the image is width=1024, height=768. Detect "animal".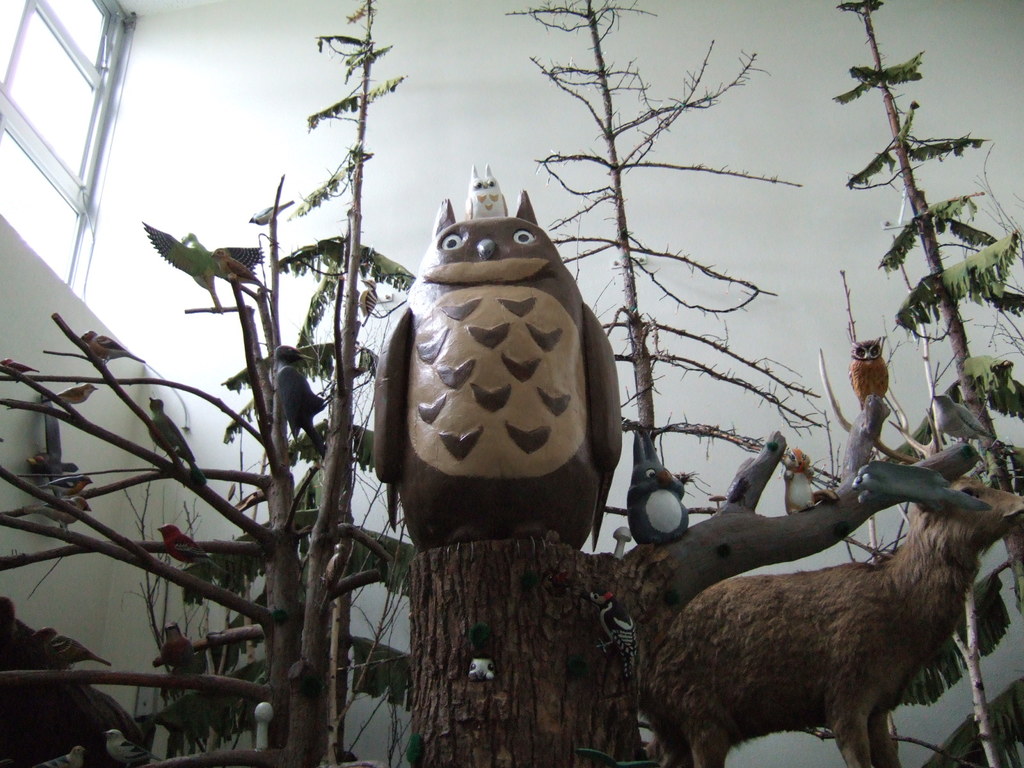
Detection: 467,652,492,680.
